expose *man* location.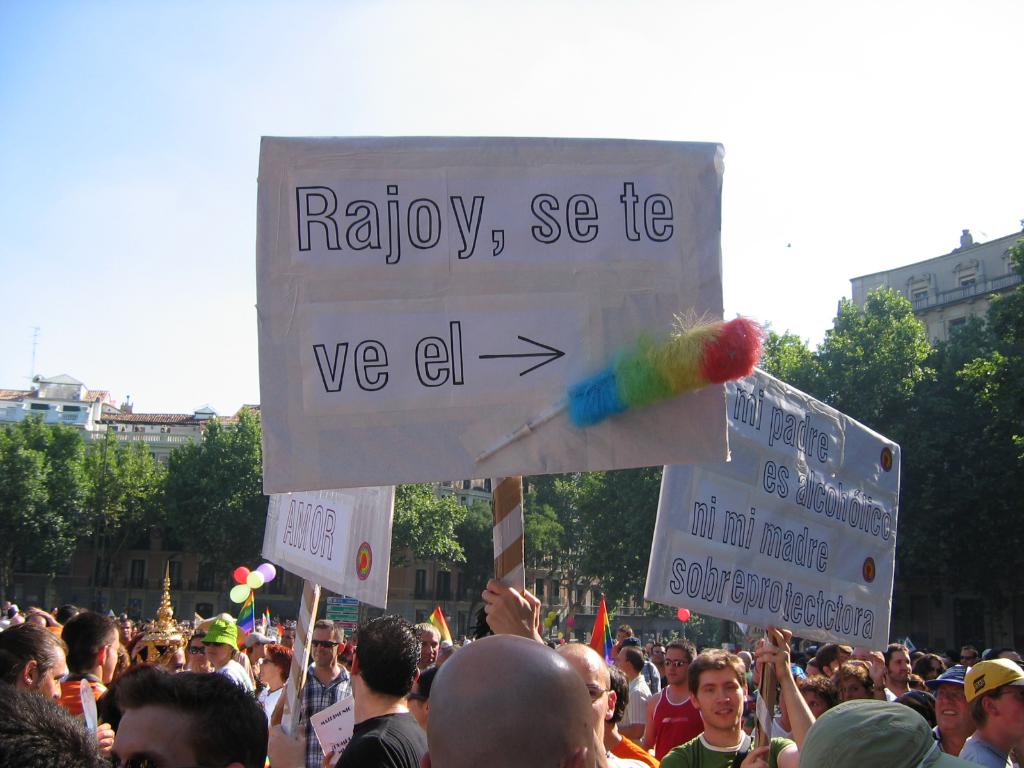
Exposed at pyautogui.locateOnScreen(950, 646, 1023, 767).
